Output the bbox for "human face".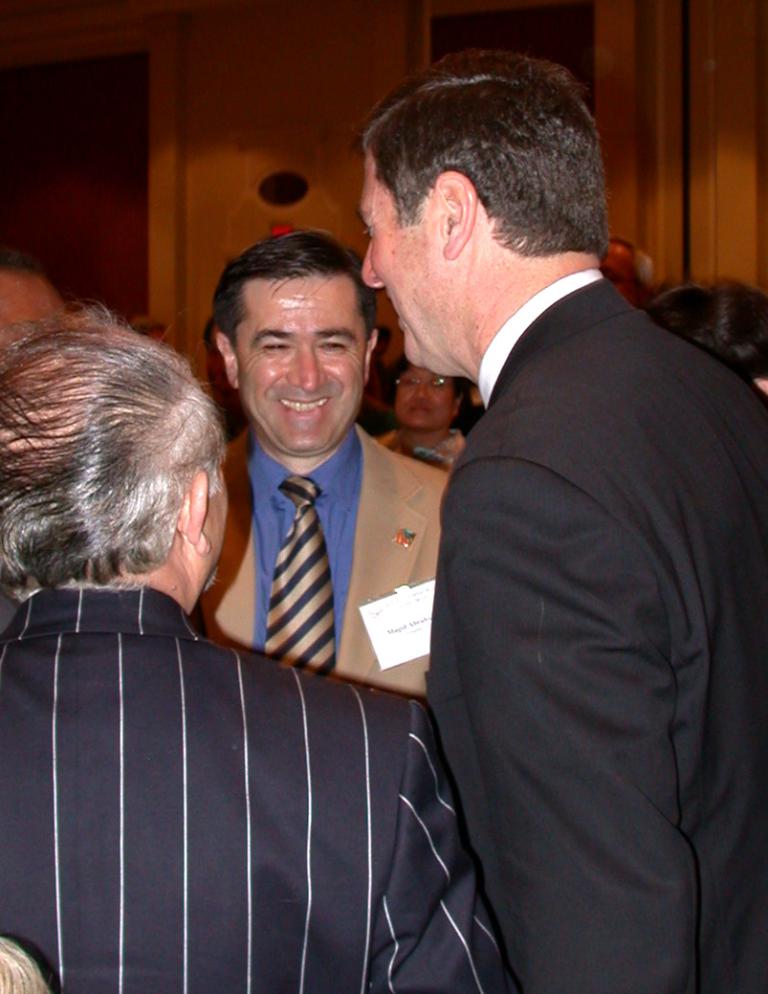
x1=238, y1=269, x2=376, y2=462.
